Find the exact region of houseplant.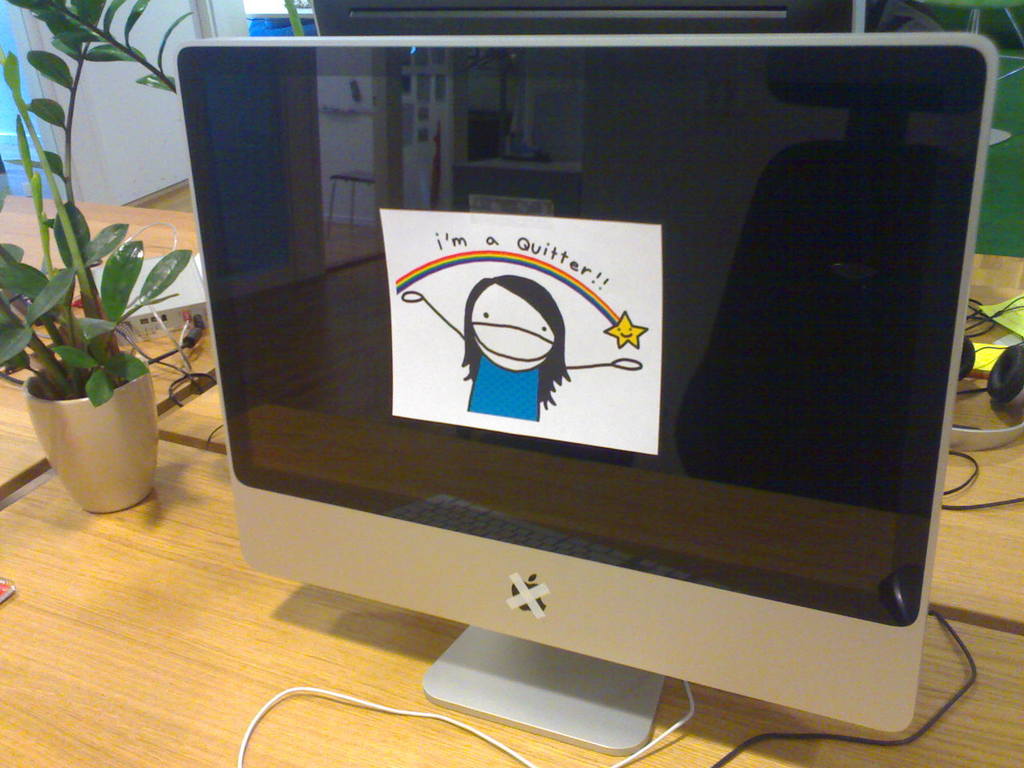
Exact region: BBox(0, 0, 190, 516).
